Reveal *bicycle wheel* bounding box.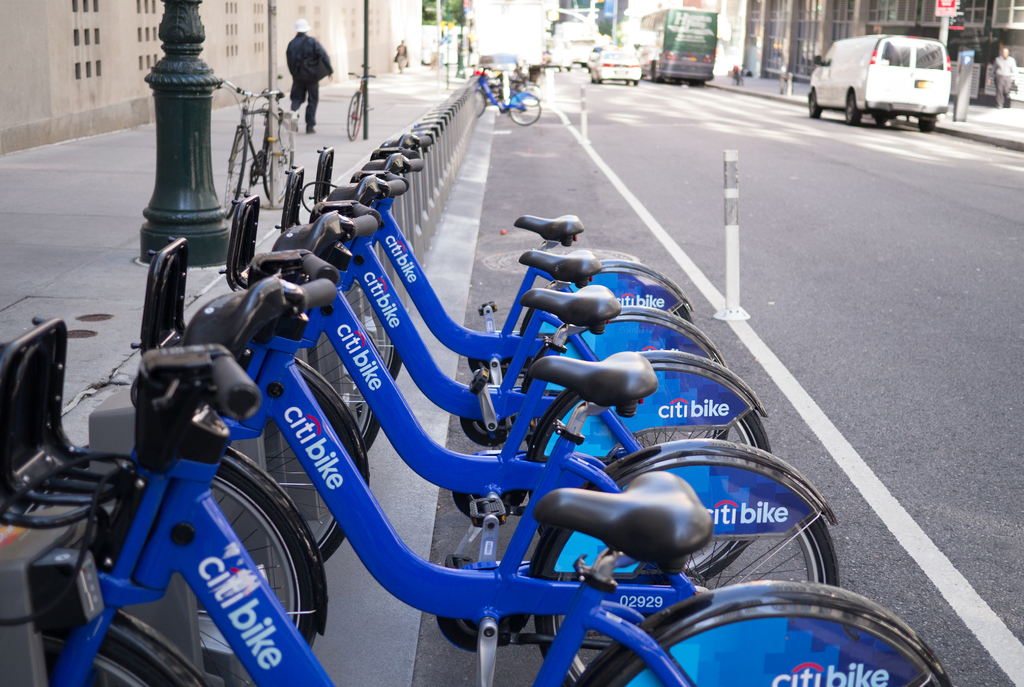
Revealed: [left=523, top=302, right=729, bottom=439].
